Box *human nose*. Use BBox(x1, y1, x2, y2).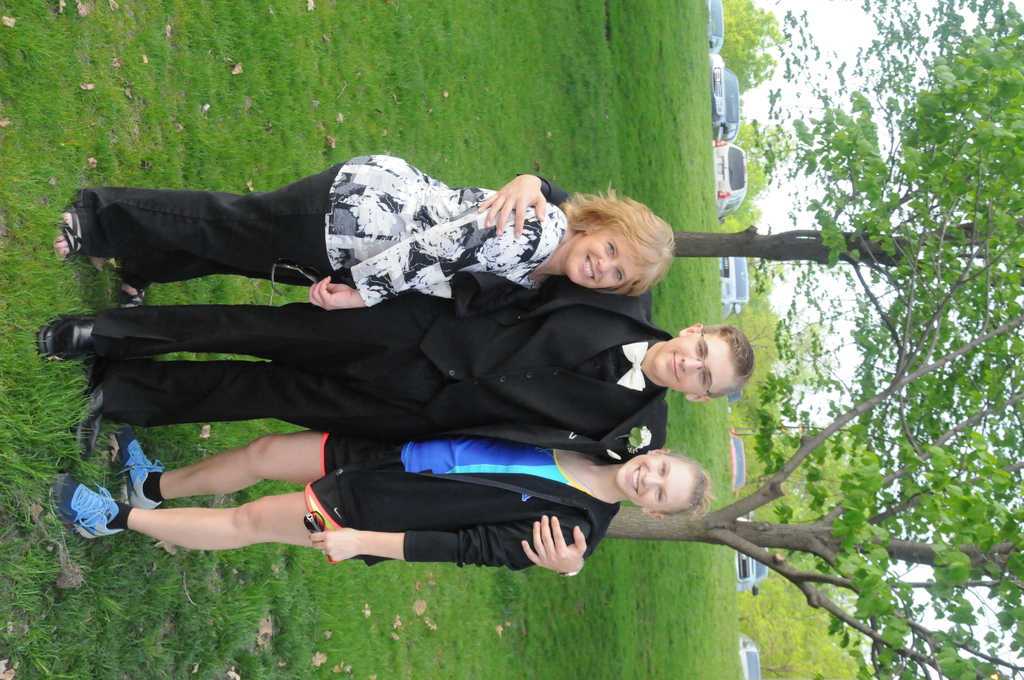
BBox(597, 258, 620, 272).
